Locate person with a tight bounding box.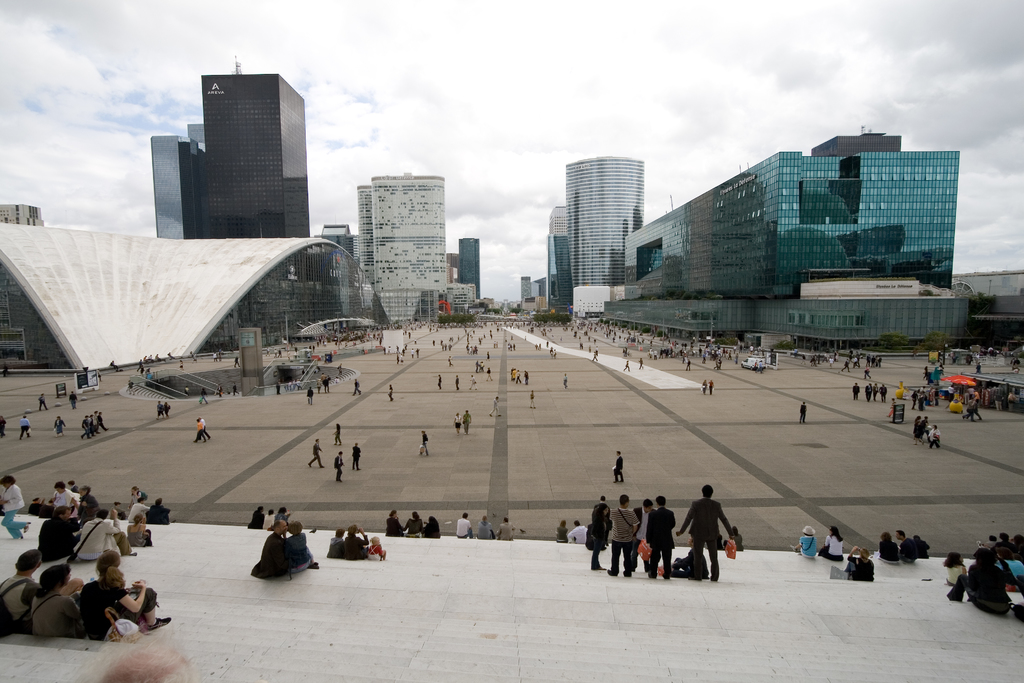
(x1=350, y1=441, x2=363, y2=472).
